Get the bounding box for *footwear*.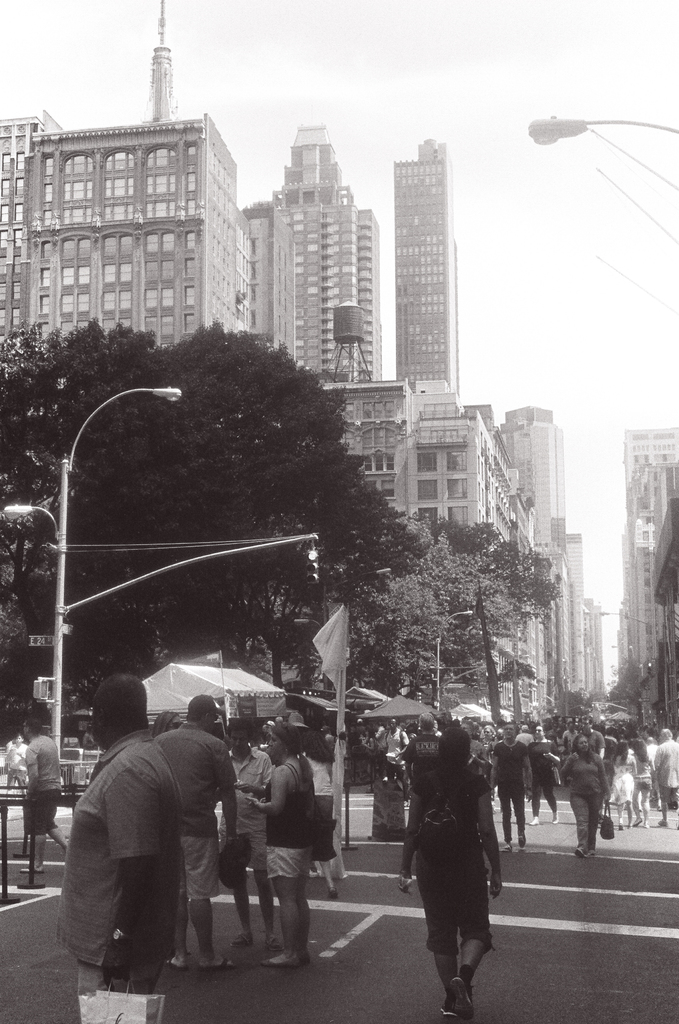
box(574, 848, 588, 860).
